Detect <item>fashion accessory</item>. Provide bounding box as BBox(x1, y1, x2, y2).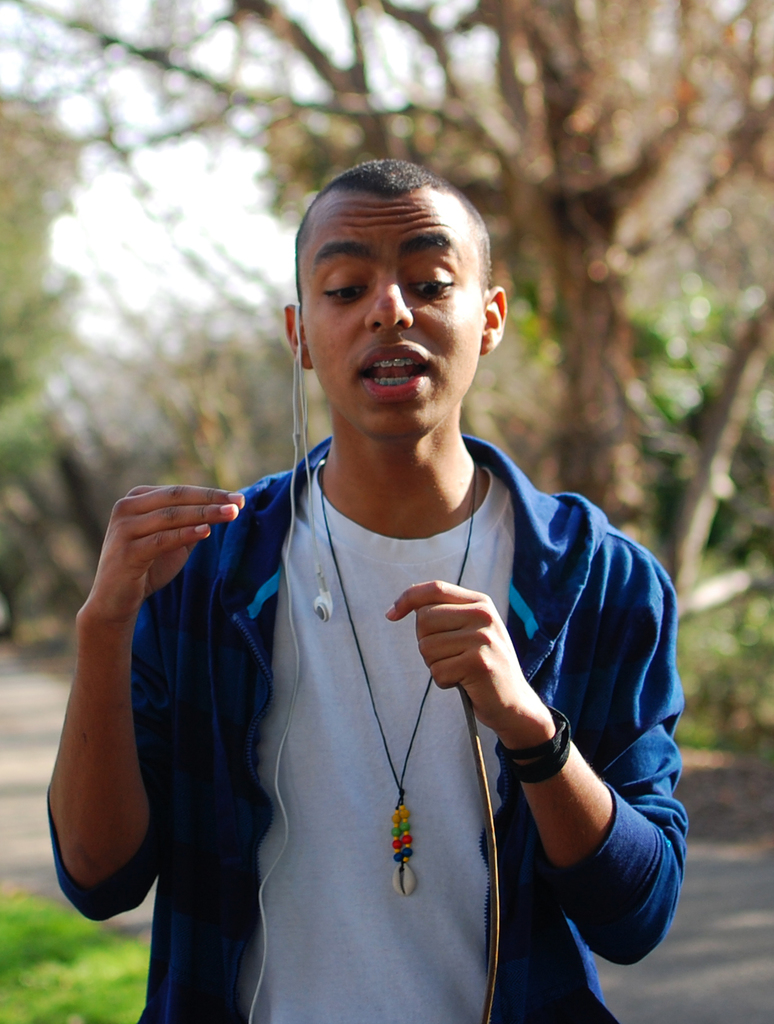
BBox(314, 449, 484, 899).
